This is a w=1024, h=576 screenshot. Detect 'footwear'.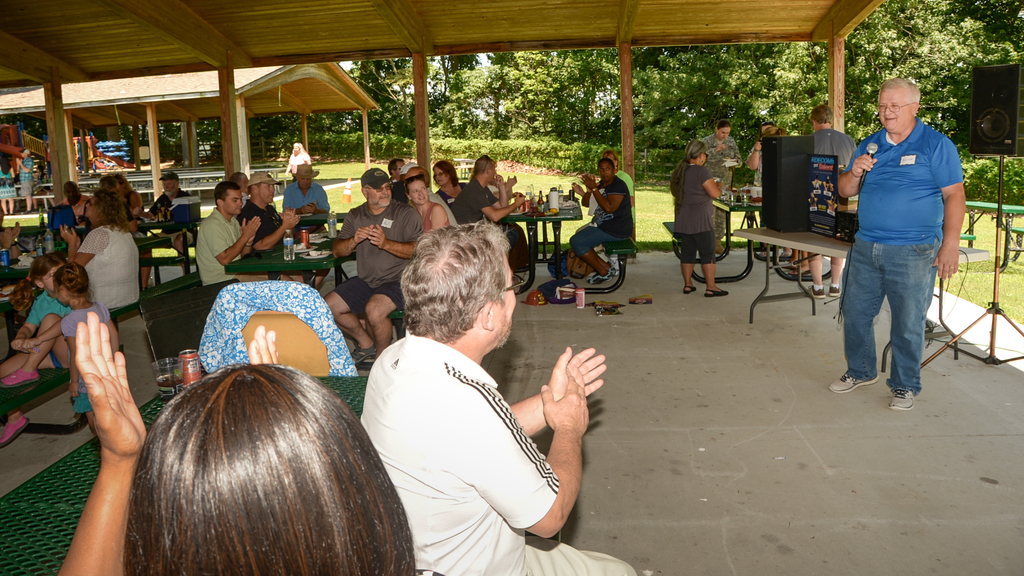
bbox=[610, 263, 618, 275].
